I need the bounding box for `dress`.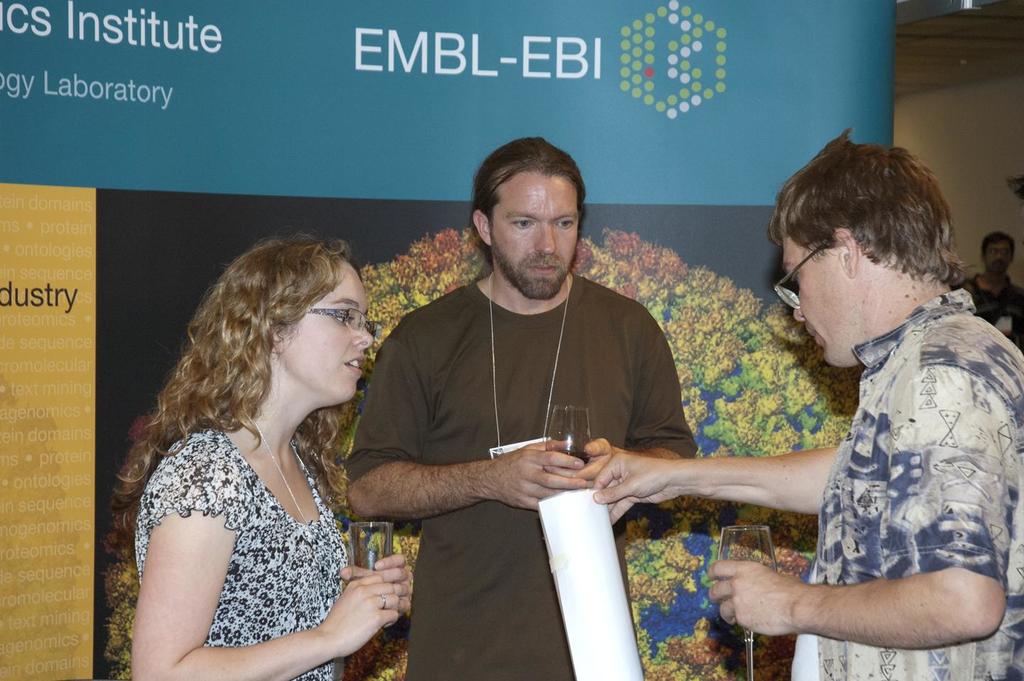
Here it is: BBox(135, 428, 346, 680).
